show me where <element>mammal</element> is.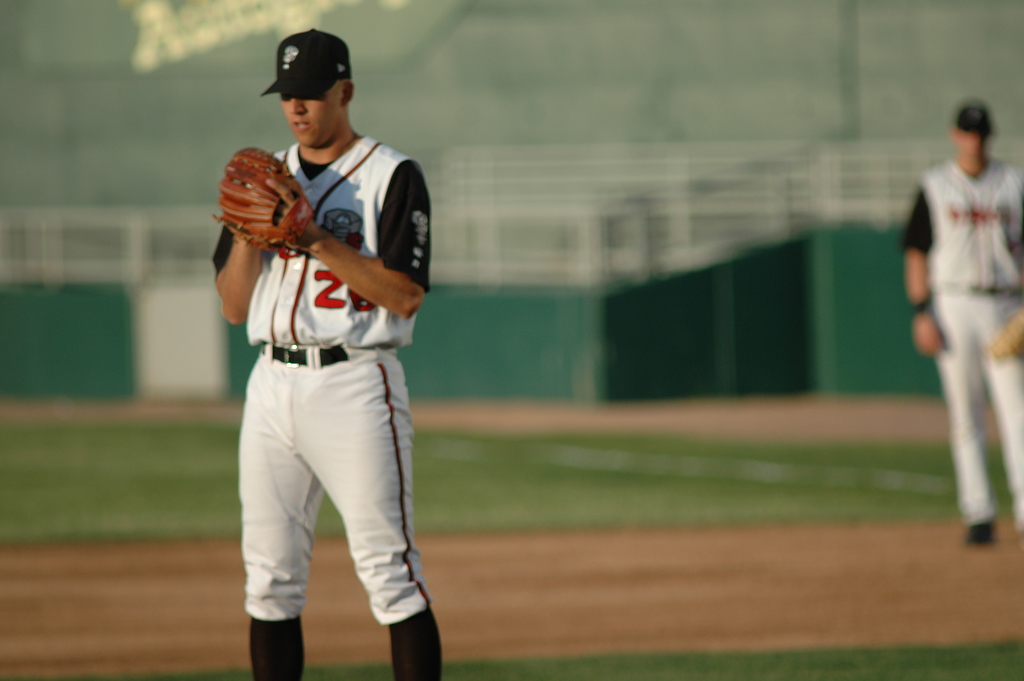
<element>mammal</element> is at region(909, 90, 1022, 520).
